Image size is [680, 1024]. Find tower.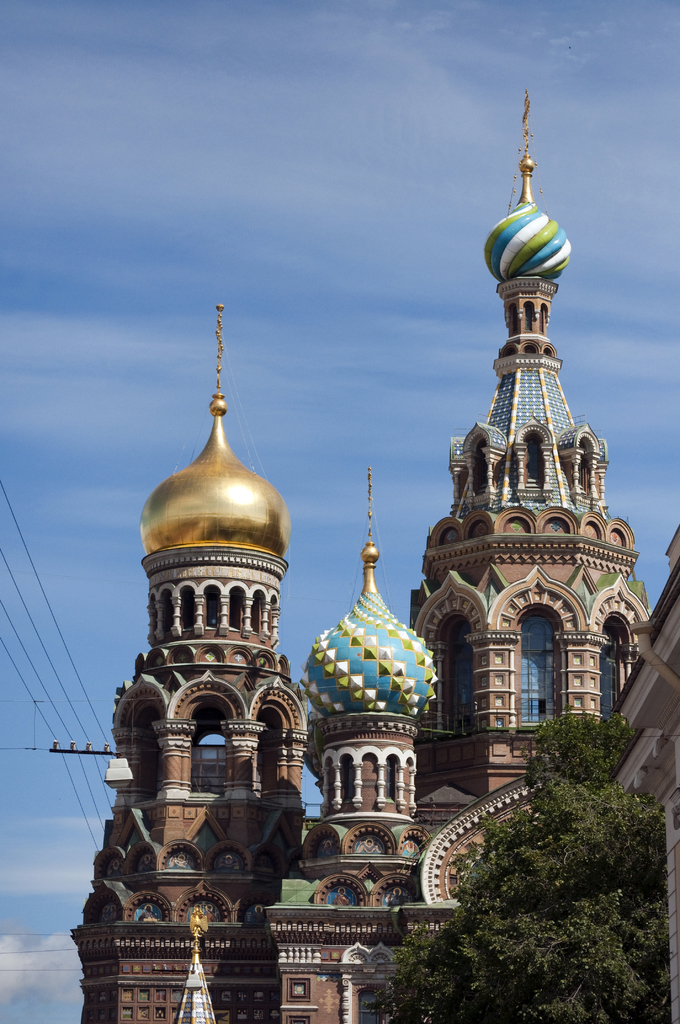
65, 297, 316, 1023.
